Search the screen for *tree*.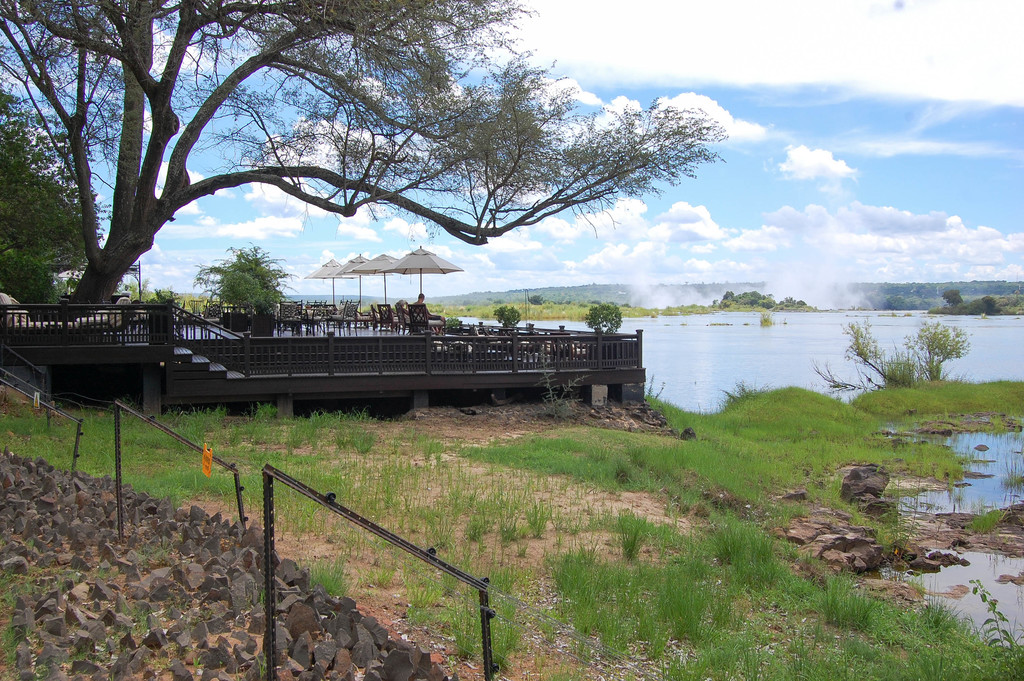
Found at locate(0, 76, 116, 311).
